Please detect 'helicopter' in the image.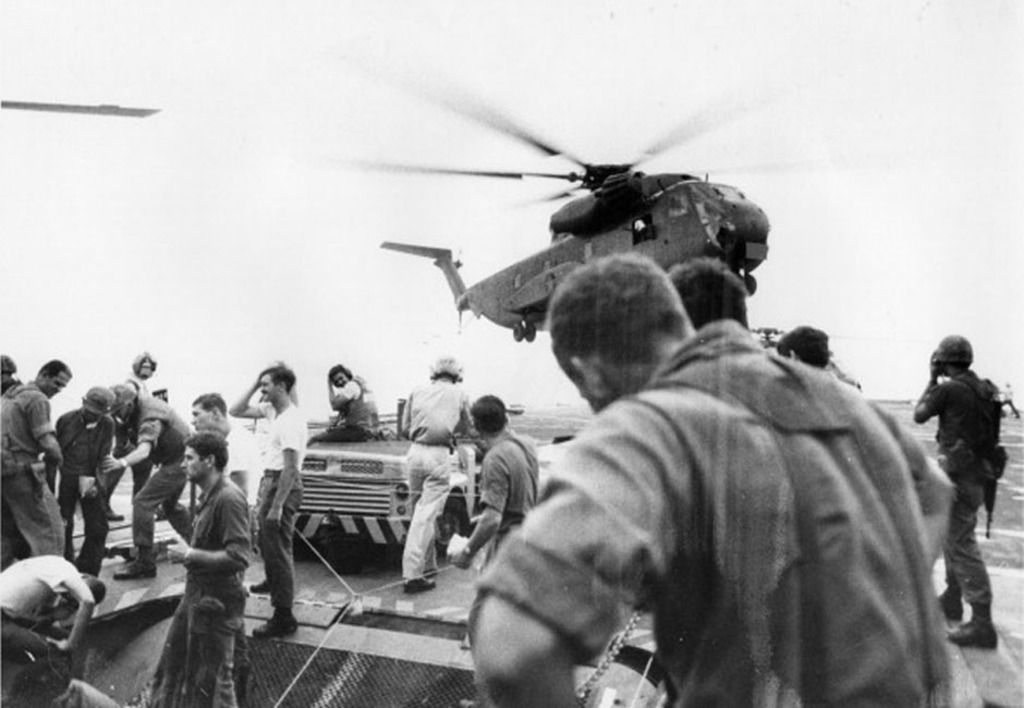
Rect(303, 107, 826, 375).
